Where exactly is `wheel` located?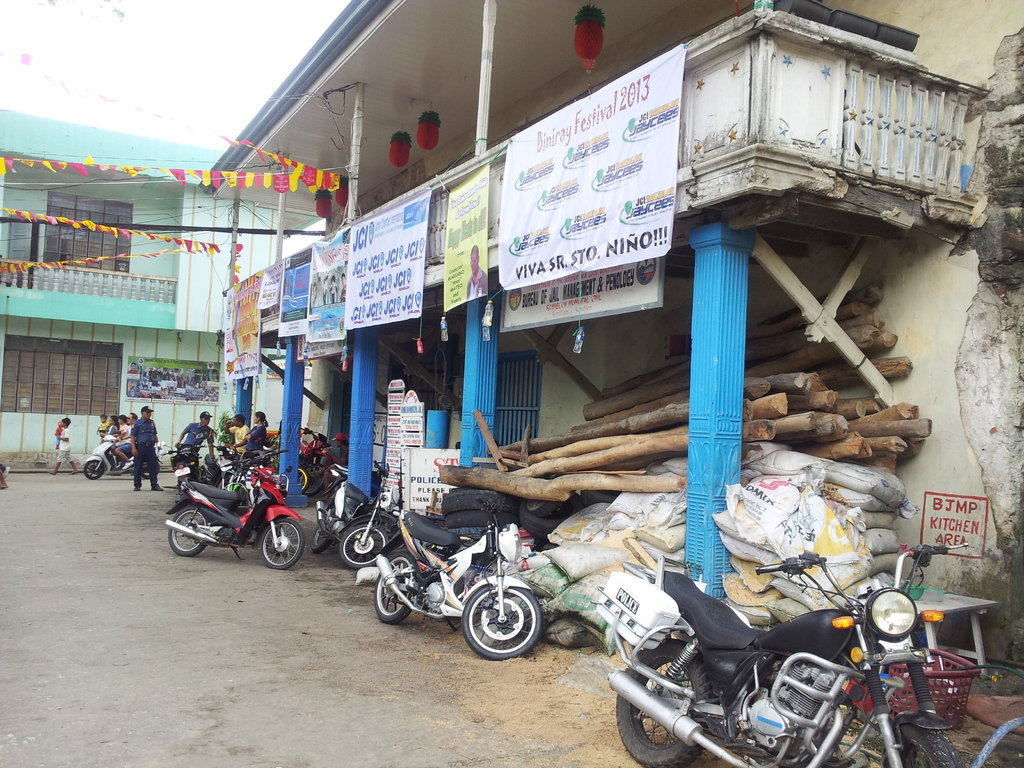
Its bounding box is {"x1": 82, "y1": 459, "x2": 104, "y2": 479}.
